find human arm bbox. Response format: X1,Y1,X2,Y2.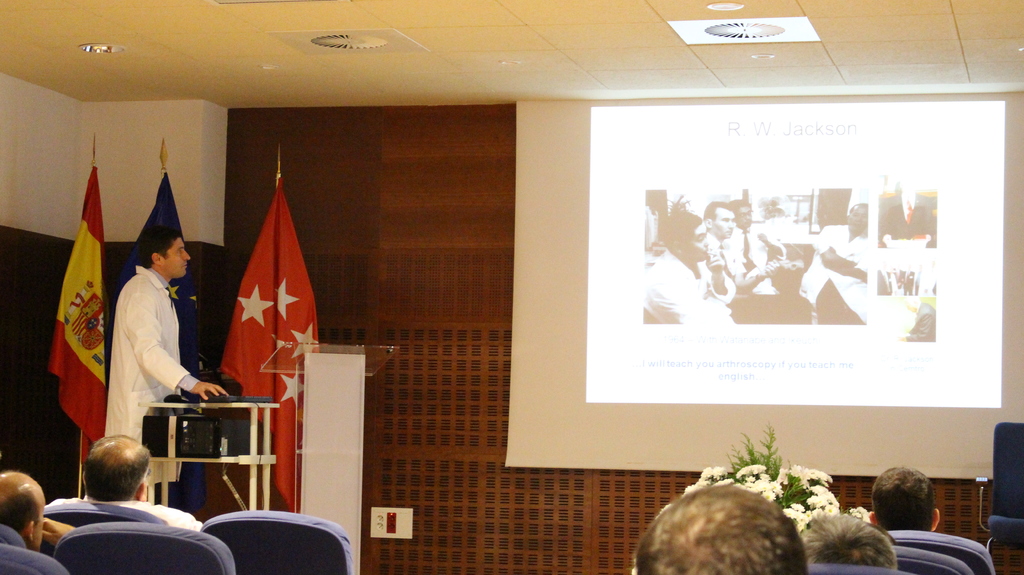
121,295,223,400.
